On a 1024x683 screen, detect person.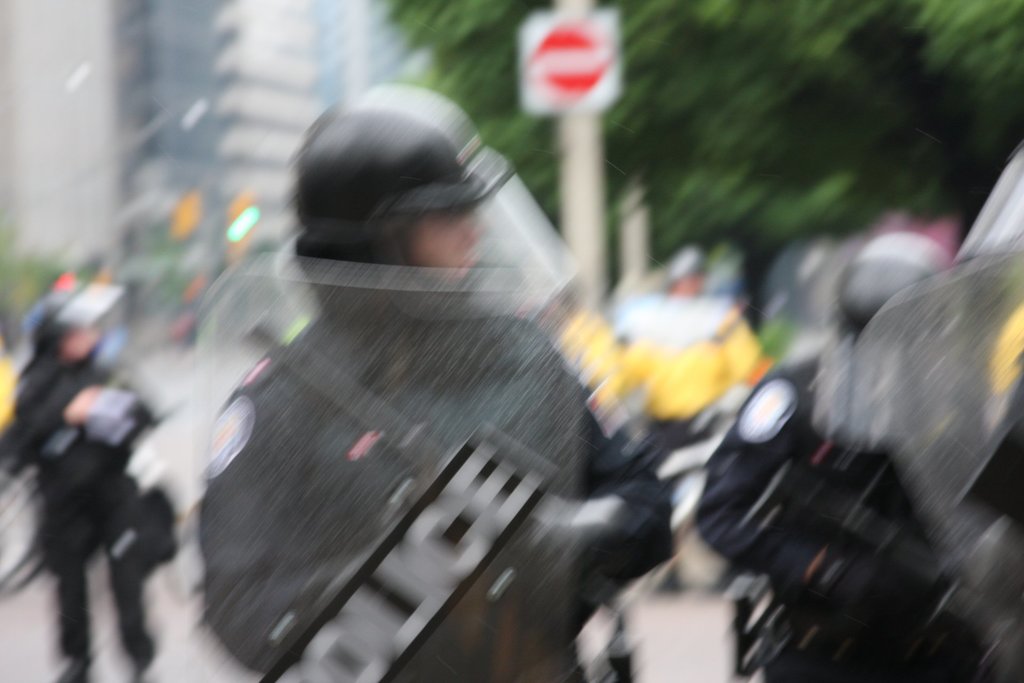
locate(199, 90, 674, 682).
